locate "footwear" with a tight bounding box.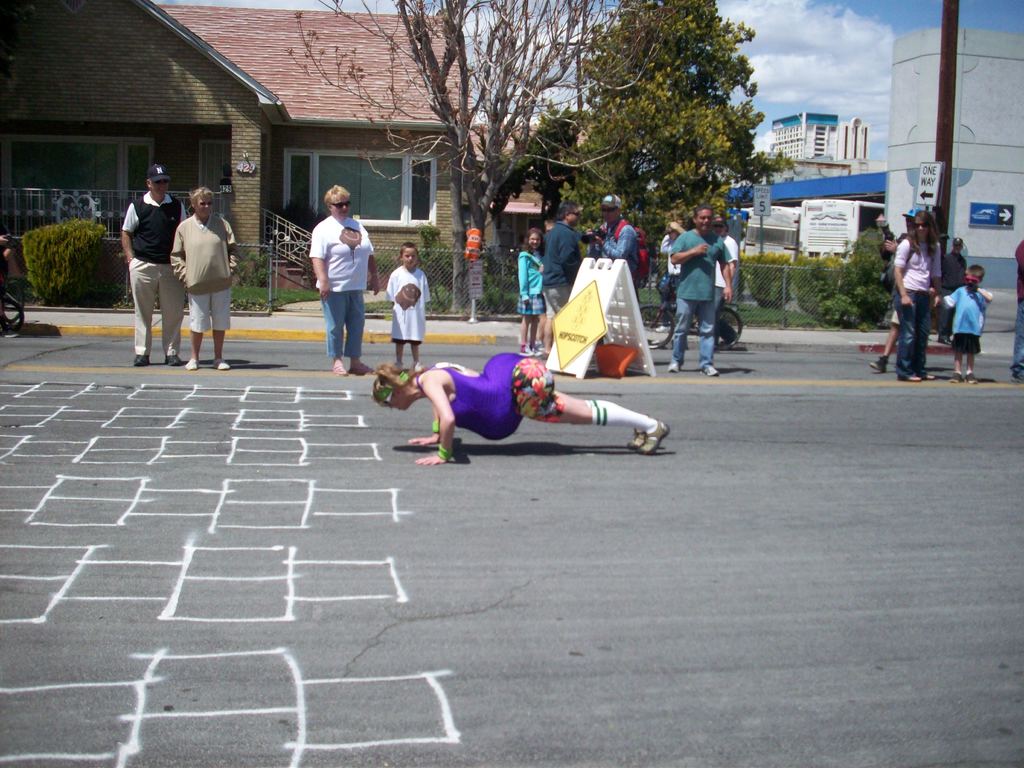
region(185, 356, 196, 369).
